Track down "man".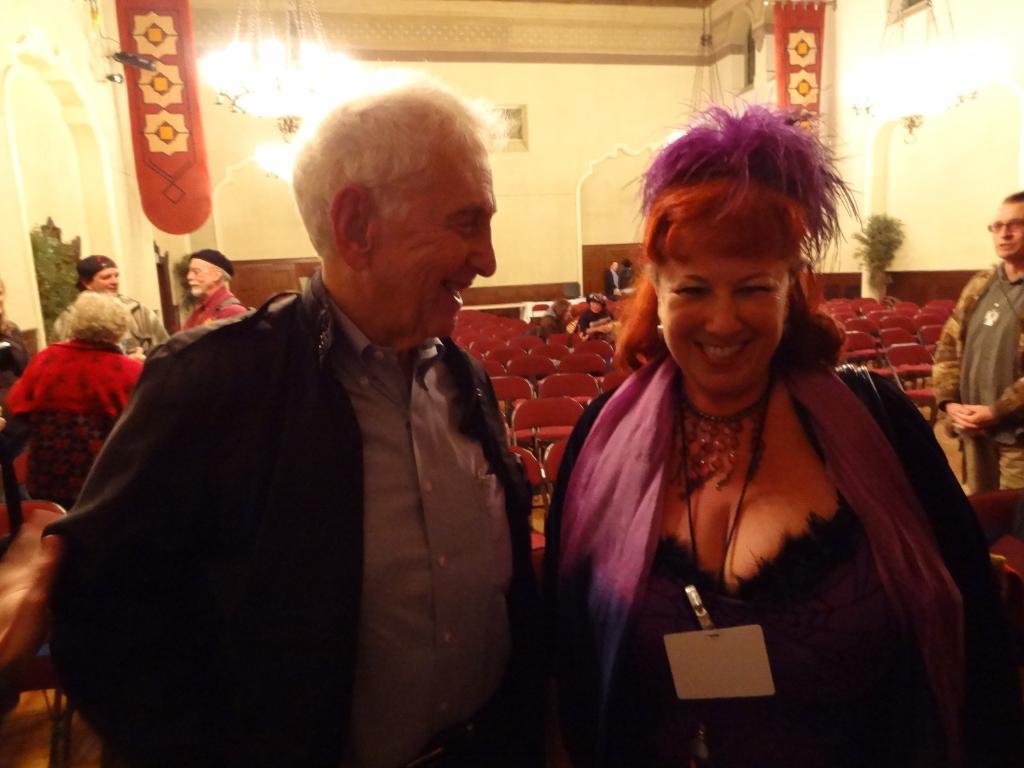
Tracked to <region>42, 68, 536, 767</region>.
